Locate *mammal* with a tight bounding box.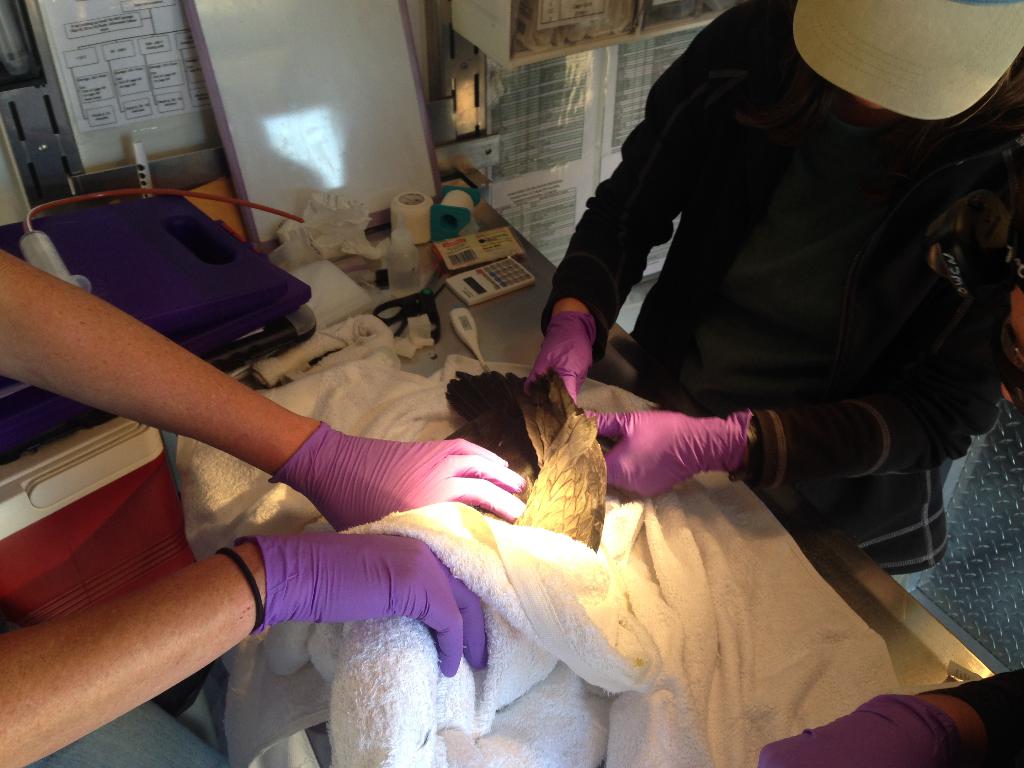
(left=507, top=0, right=1021, bottom=632).
